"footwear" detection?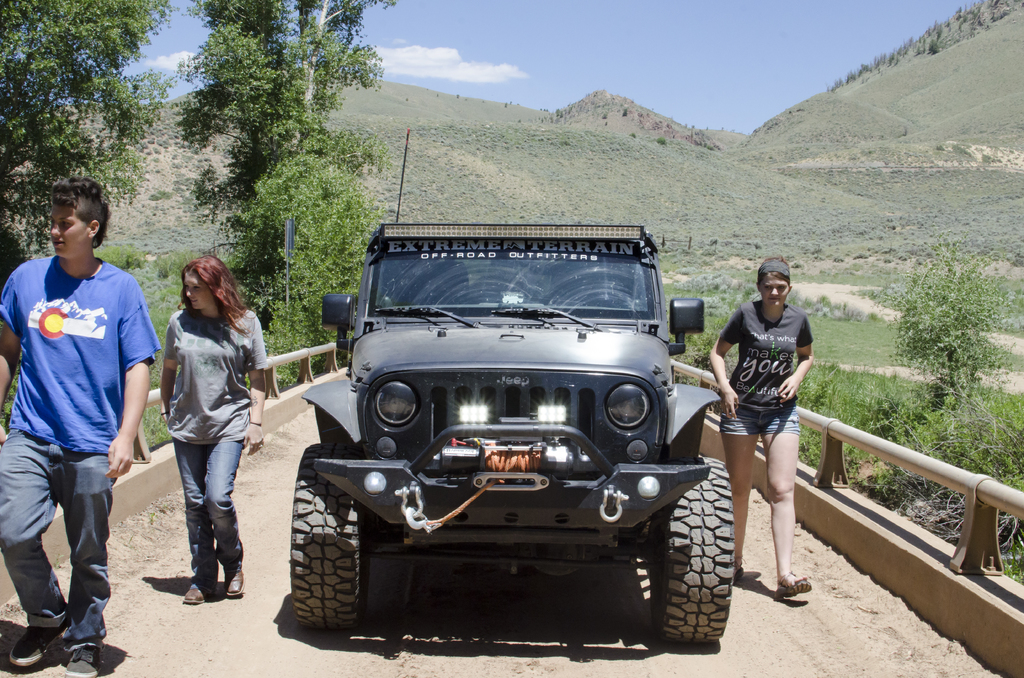
(left=776, top=569, right=815, bottom=604)
